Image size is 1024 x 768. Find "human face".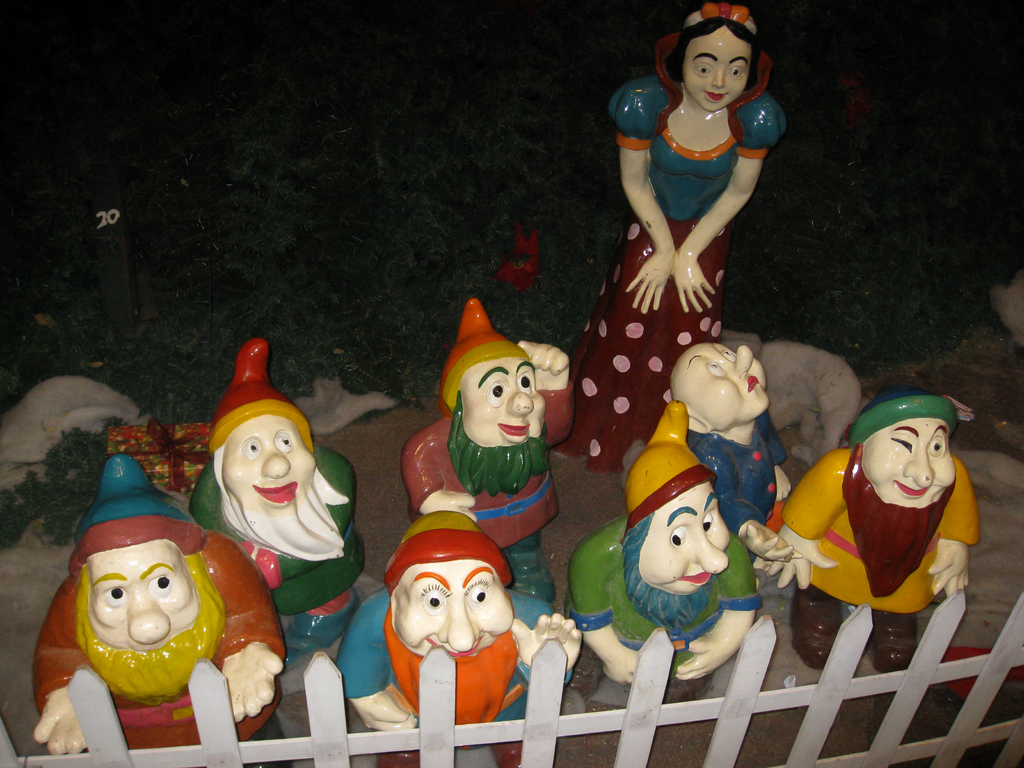
392,557,518,650.
